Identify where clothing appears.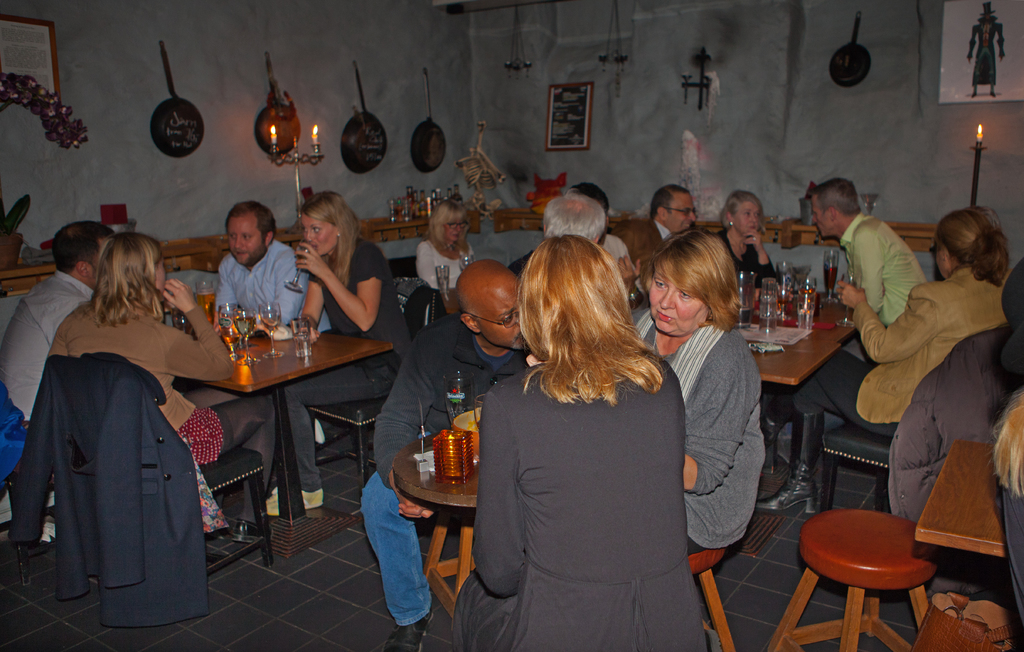
Appears at detection(221, 255, 329, 337).
